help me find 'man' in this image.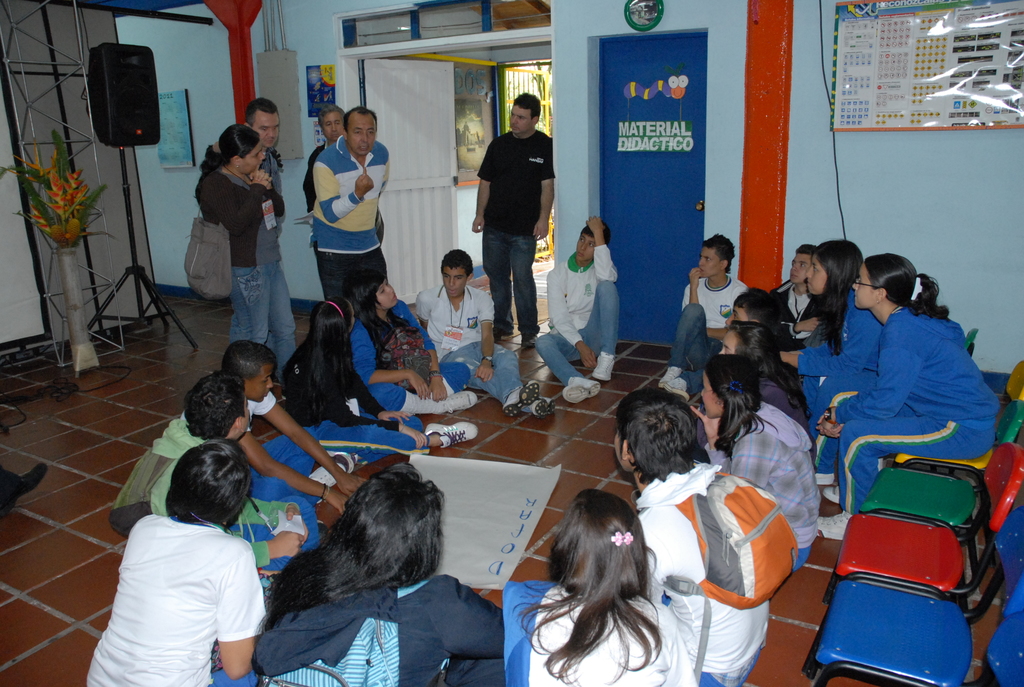
Found it: (303,106,392,250).
